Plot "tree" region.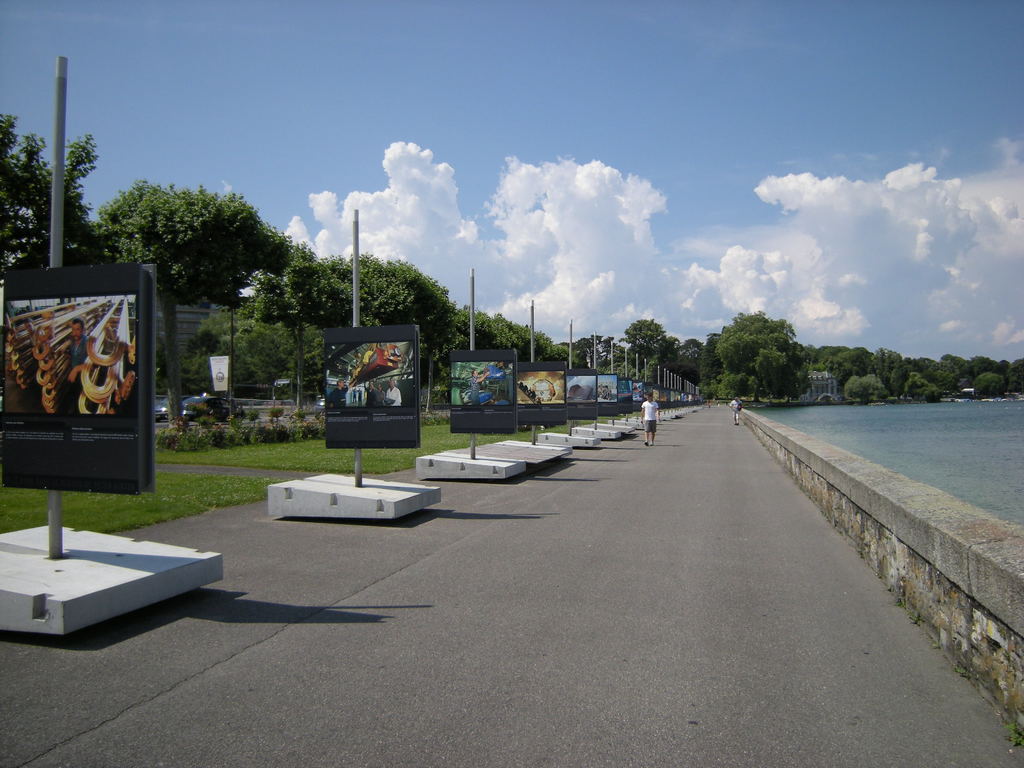
Plotted at x1=924 y1=359 x2=970 y2=400.
